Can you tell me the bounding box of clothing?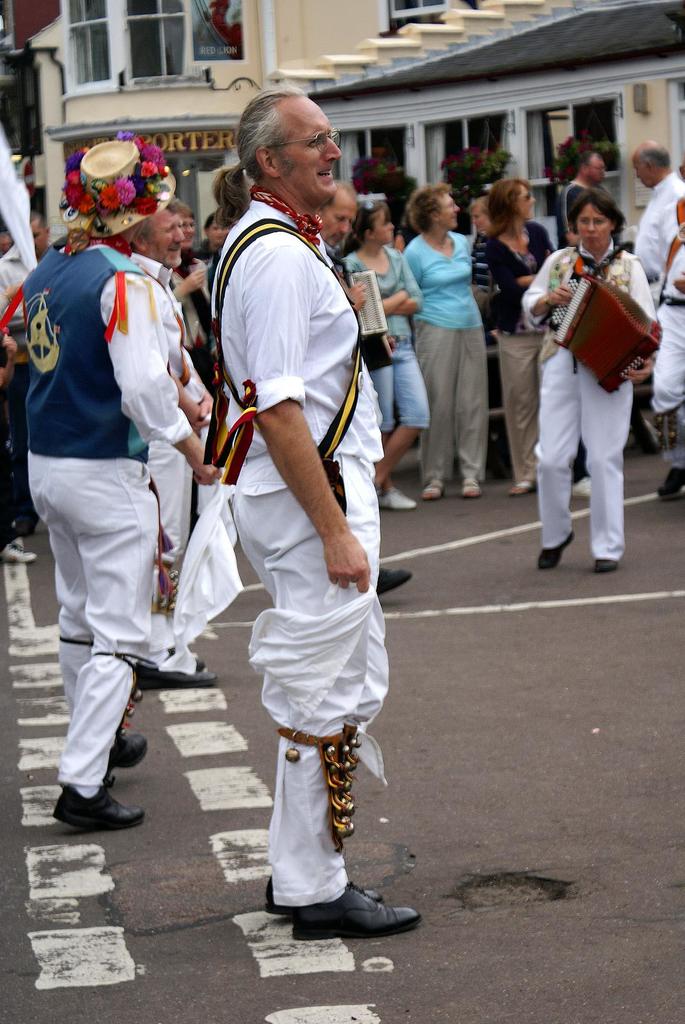
rect(483, 227, 546, 332).
